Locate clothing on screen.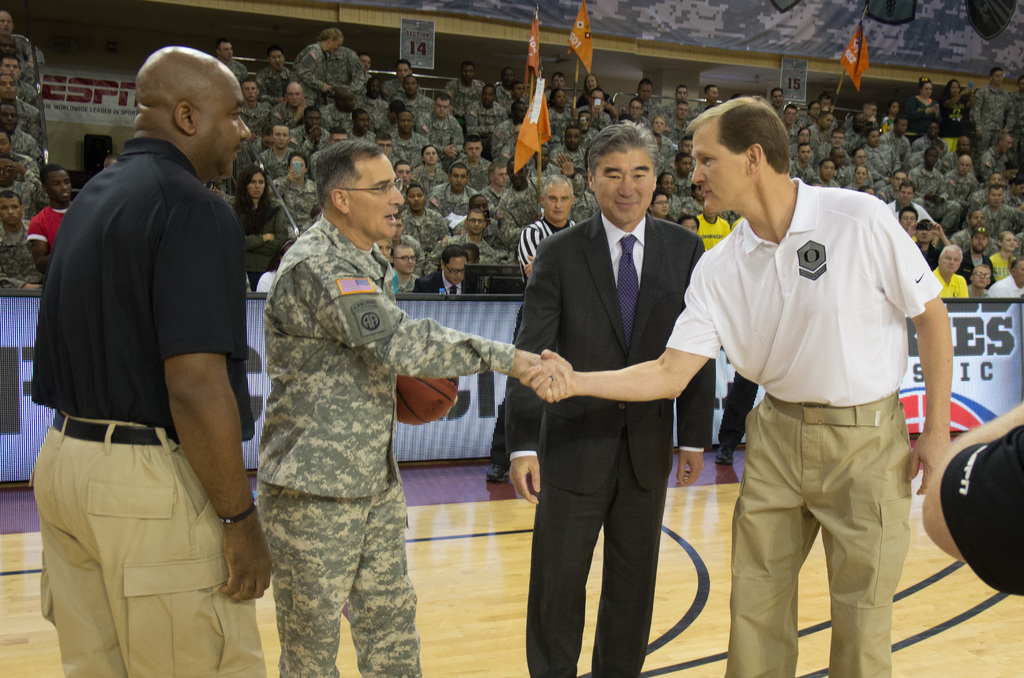
On screen at bbox=[26, 99, 256, 644].
